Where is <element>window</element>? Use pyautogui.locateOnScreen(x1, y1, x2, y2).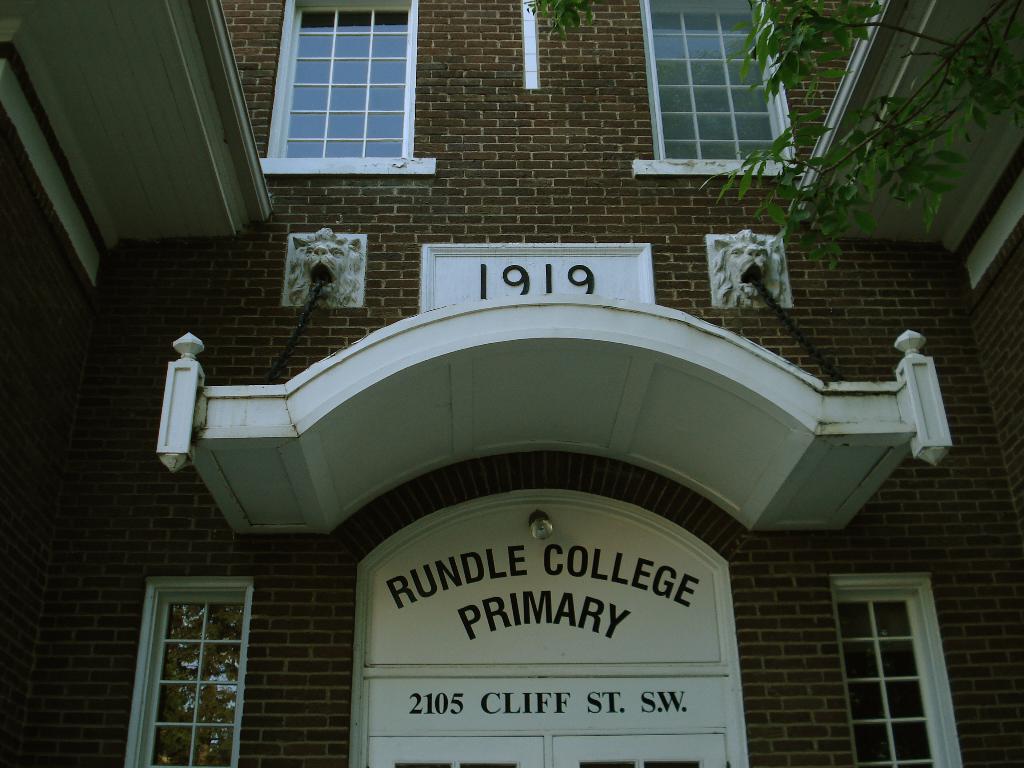
pyautogui.locateOnScreen(829, 574, 964, 767).
